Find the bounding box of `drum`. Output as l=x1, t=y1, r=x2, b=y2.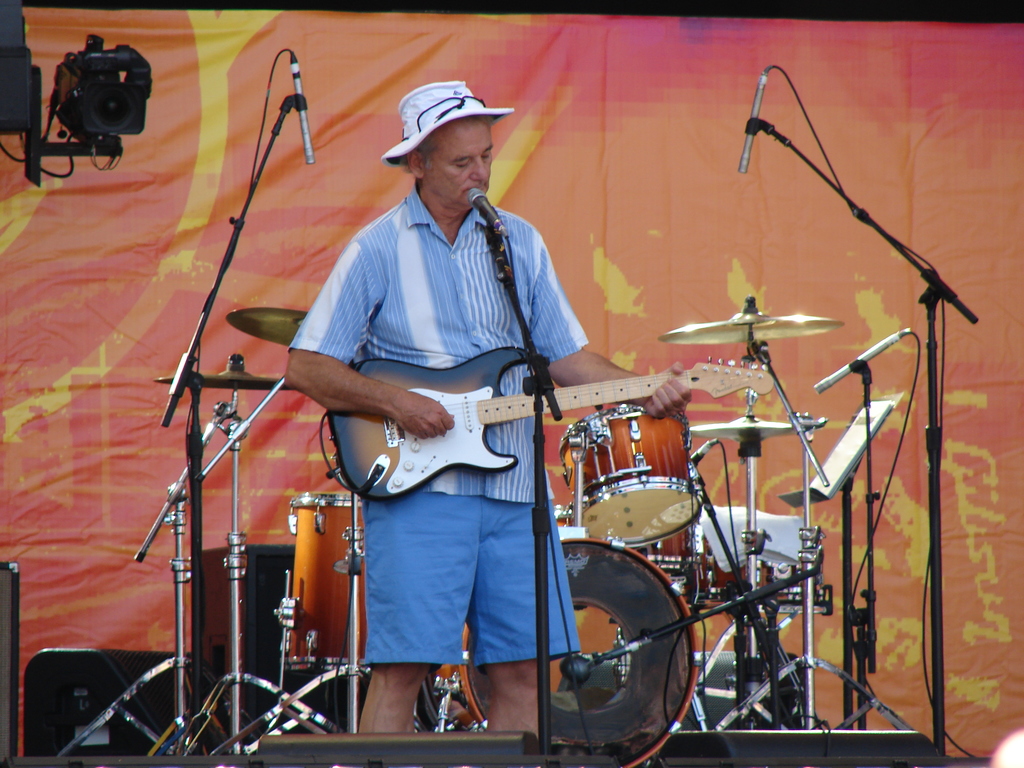
l=708, t=528, r=827, b=610.
